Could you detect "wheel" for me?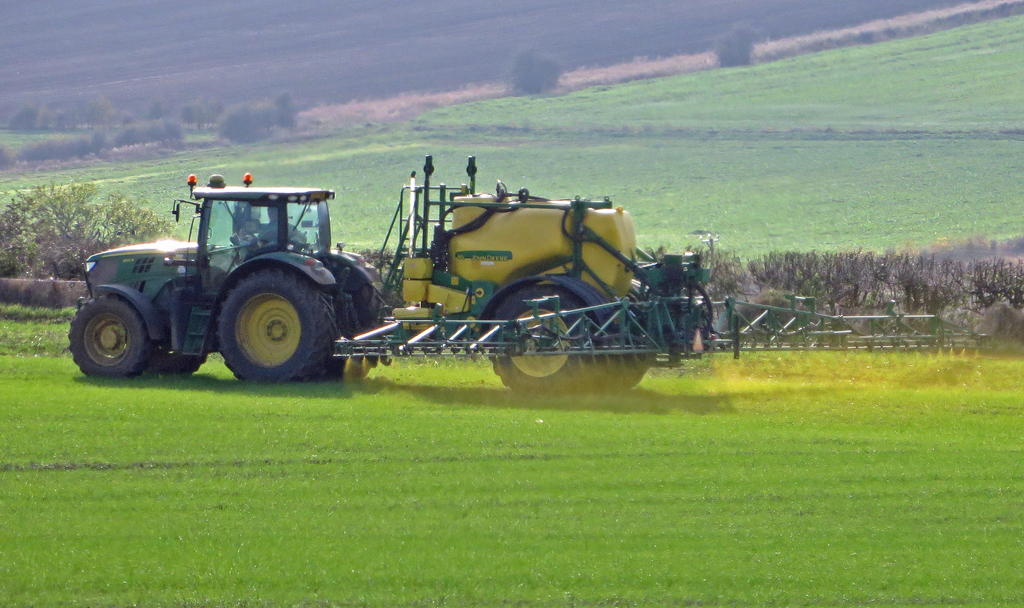
Detection result: <region>328, 285, 386, 381</region>.
